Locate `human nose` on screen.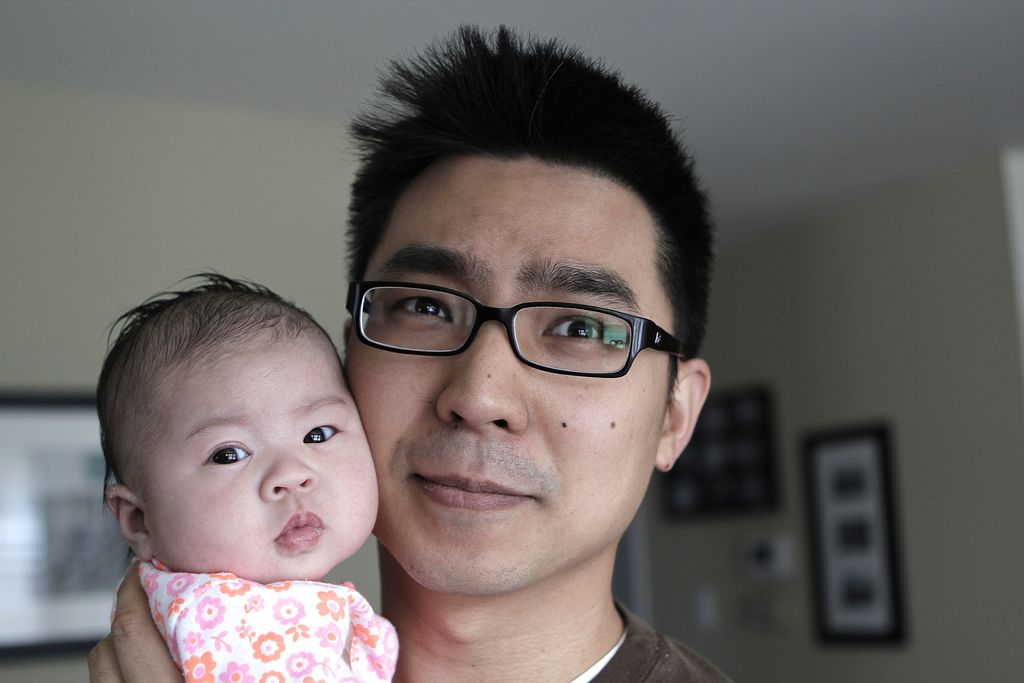
On screen at detection(435, 319, 530, 425).
